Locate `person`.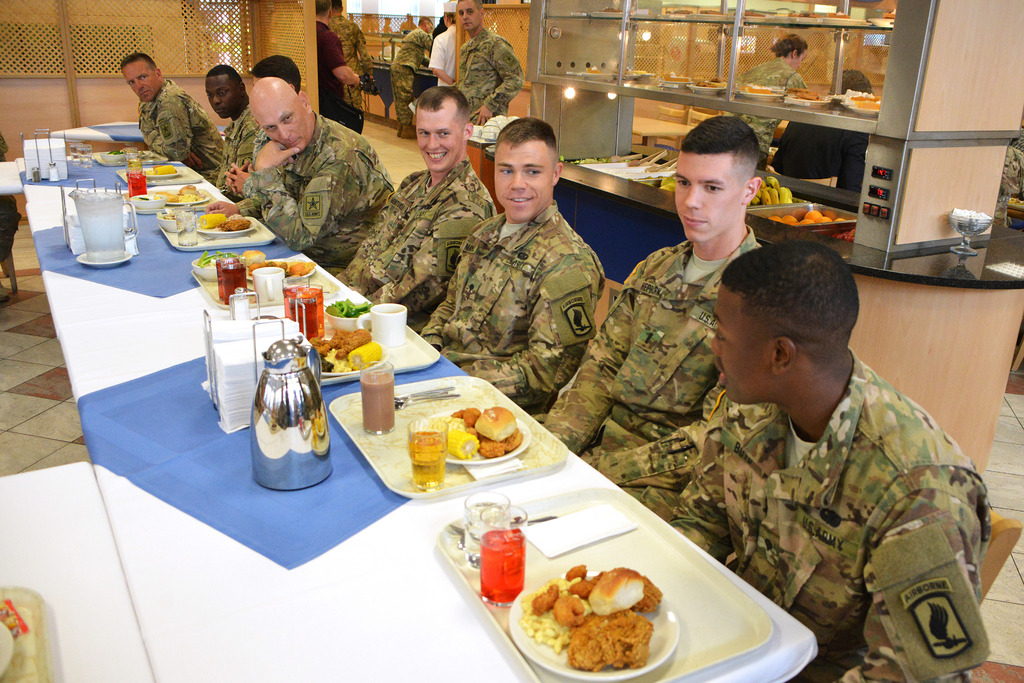
Bounding box: {"x1": 694, "y1": 265, "x2": 972, "y2": 682}.
